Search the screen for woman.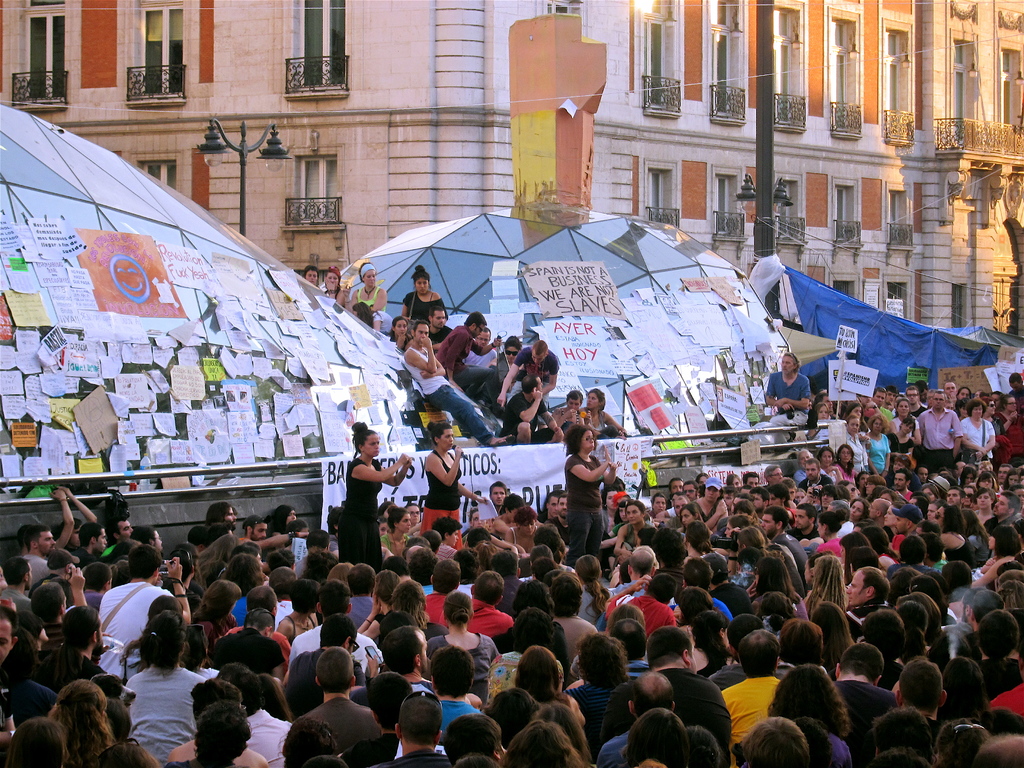
Found at <bbox>424, 417, 492, 552</bbox>.
